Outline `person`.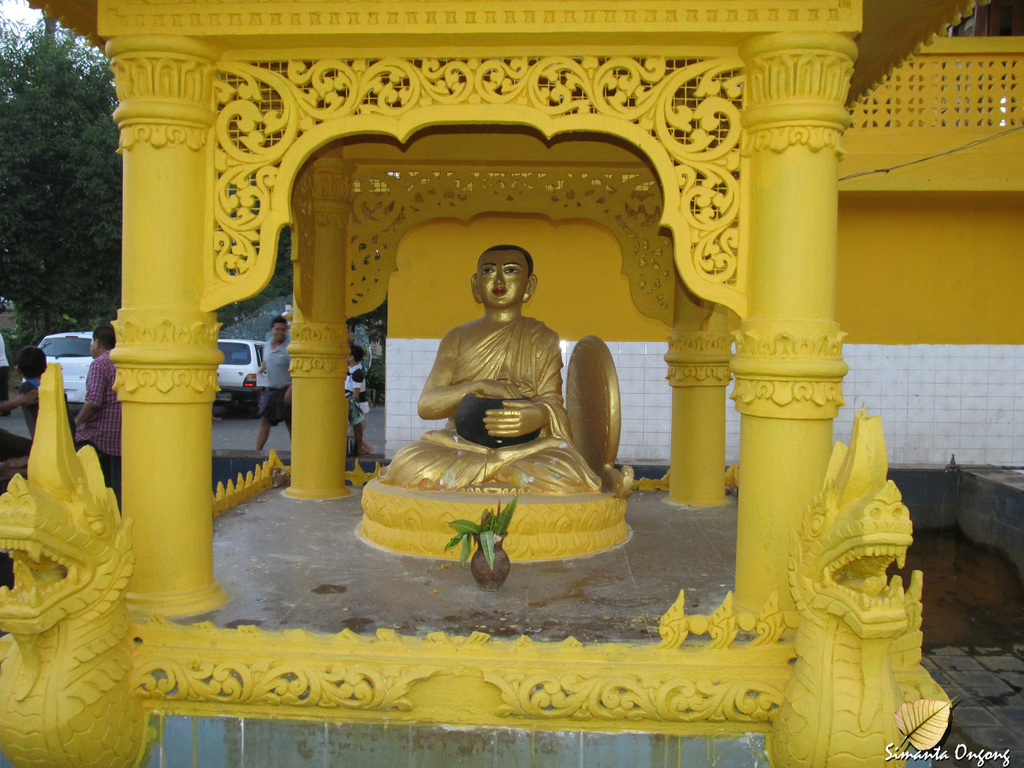
Outline: 251:311:294:453.
